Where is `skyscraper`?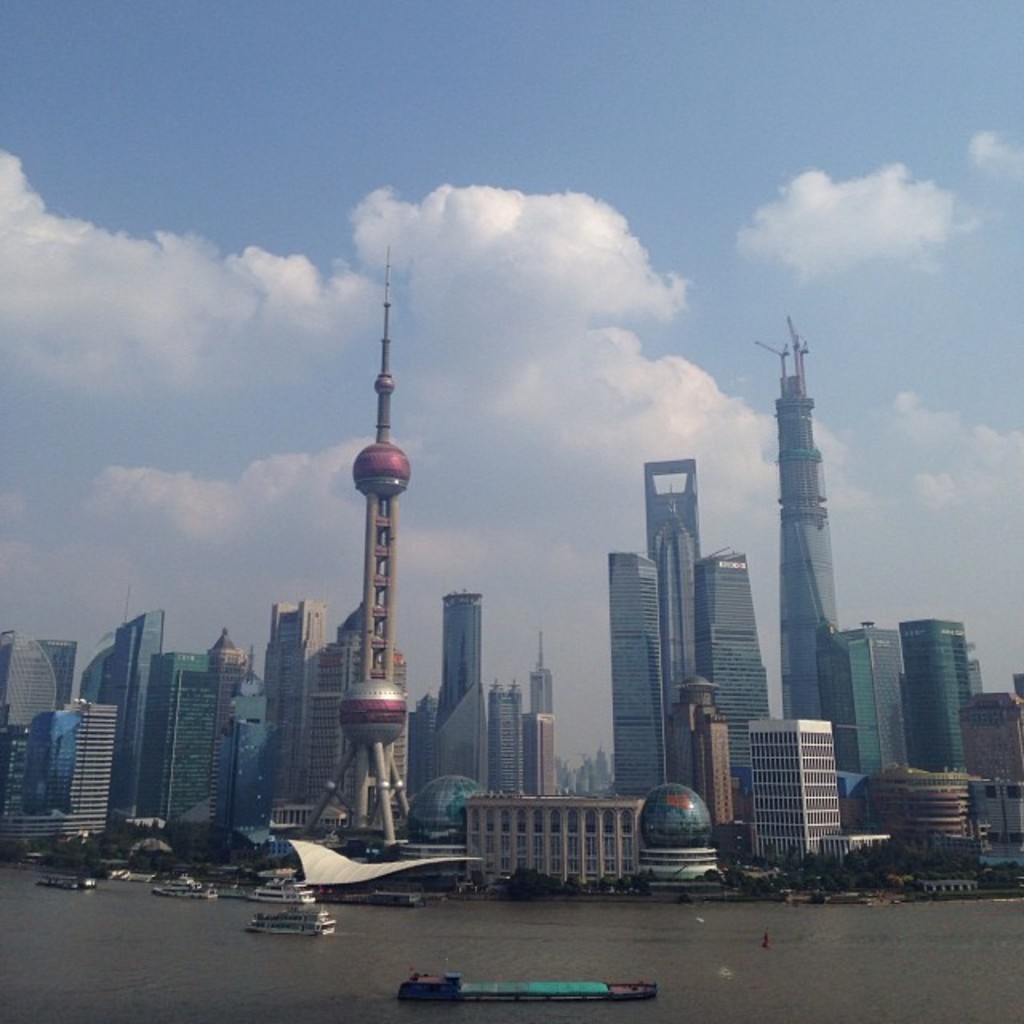
select_region(640, 456, 704, 805).
